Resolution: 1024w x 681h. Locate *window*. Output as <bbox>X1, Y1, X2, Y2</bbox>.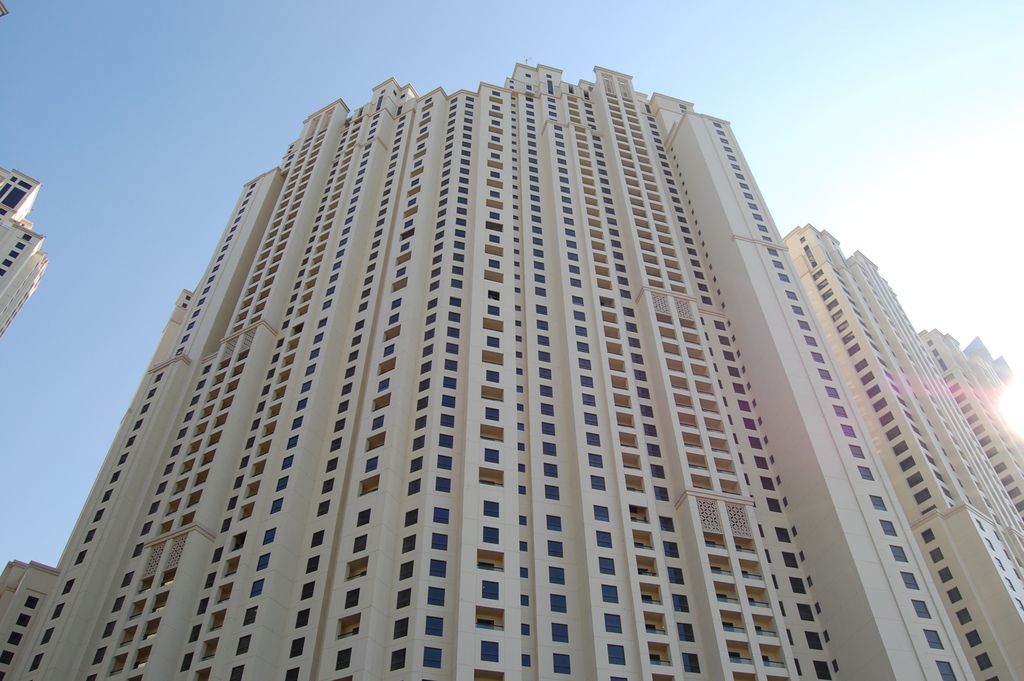
<bbox>33, 652, 42, 671</bbox>.
